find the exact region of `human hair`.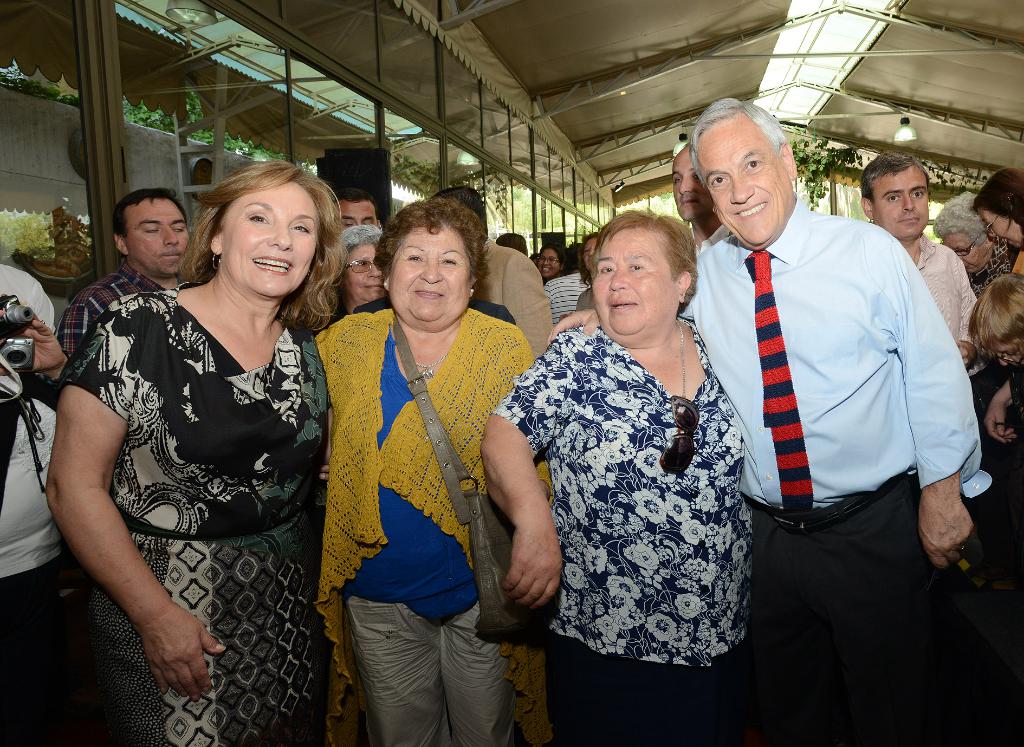
Exact region: [left=966, top=276, right=1023, bottom=360].
